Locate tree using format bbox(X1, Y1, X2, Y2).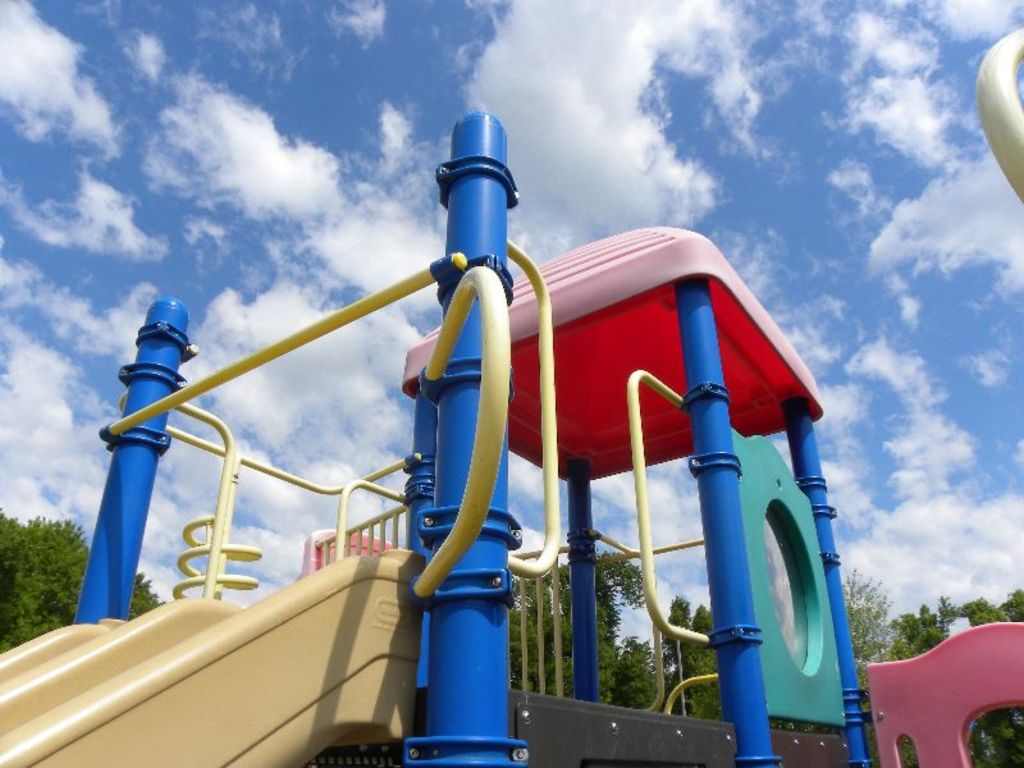
bbox(963, 558, 1023, 767).
